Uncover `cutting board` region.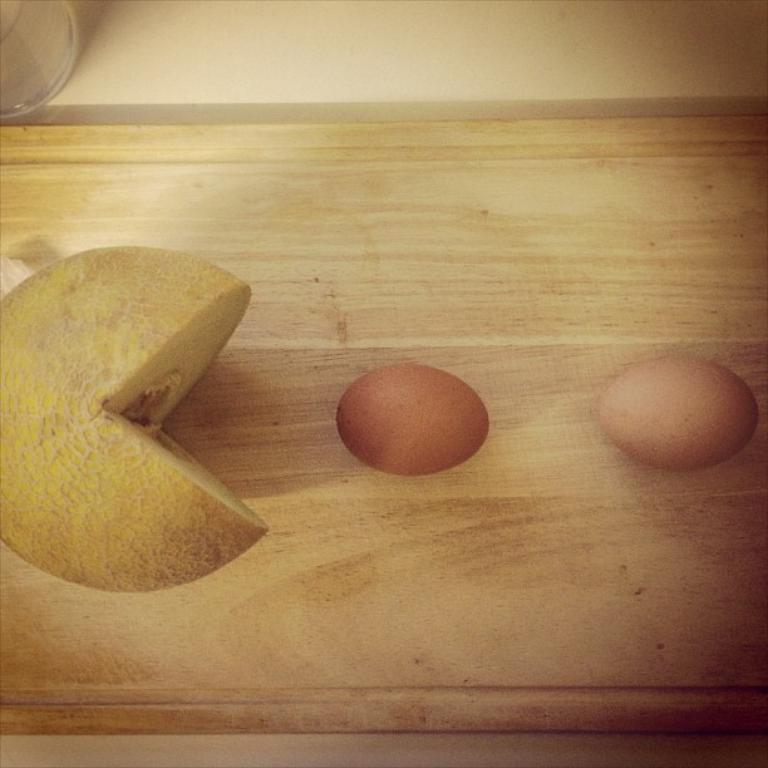
Uncovered: [0,117,767,767].
